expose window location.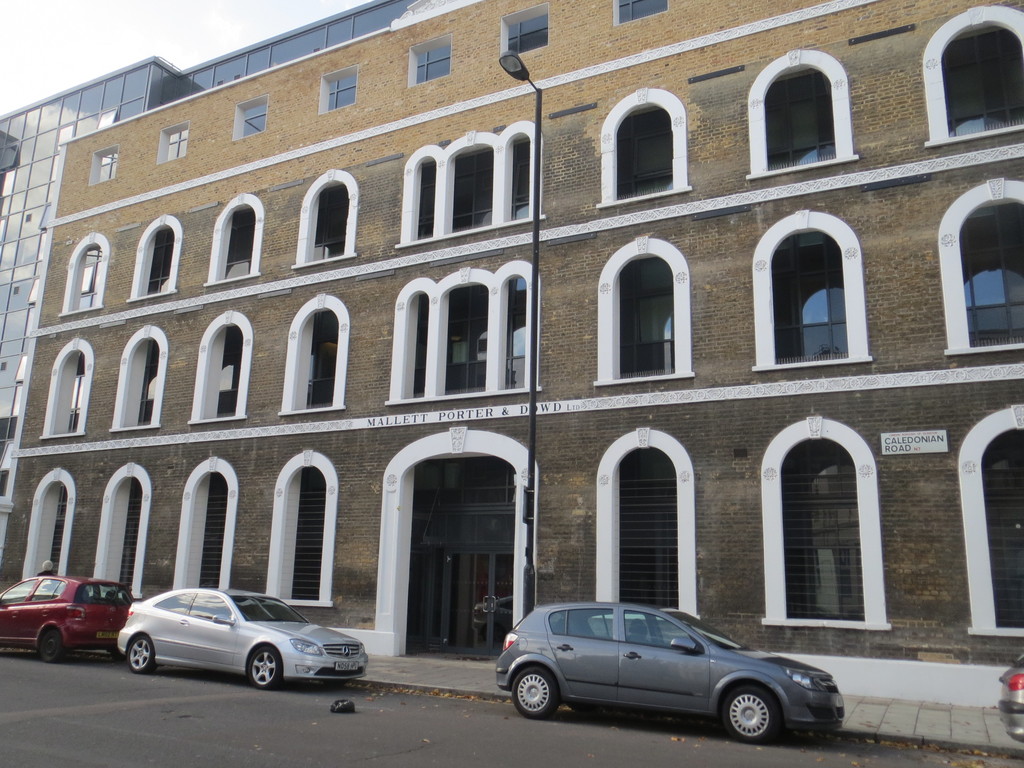
Exposed at 65/355/81/433.
